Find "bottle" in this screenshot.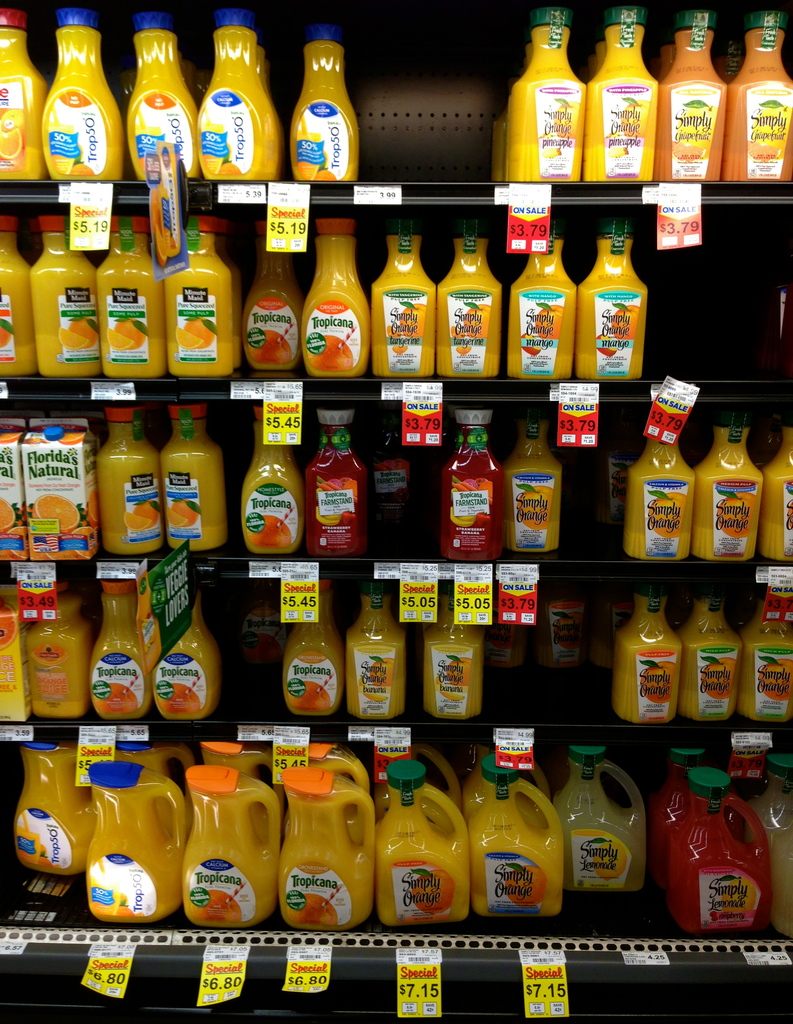
The bounding box for "bottle" is <box>279,44,371,177</box>.
